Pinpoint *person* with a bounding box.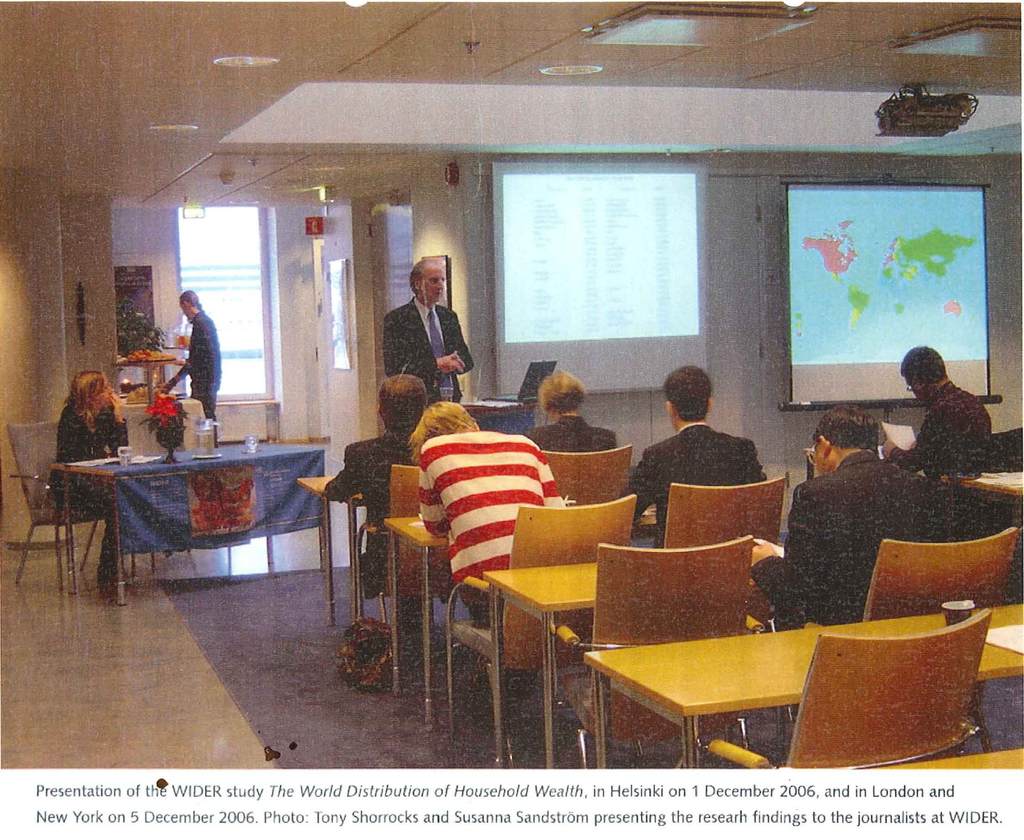
372, 251, 484, 408.
